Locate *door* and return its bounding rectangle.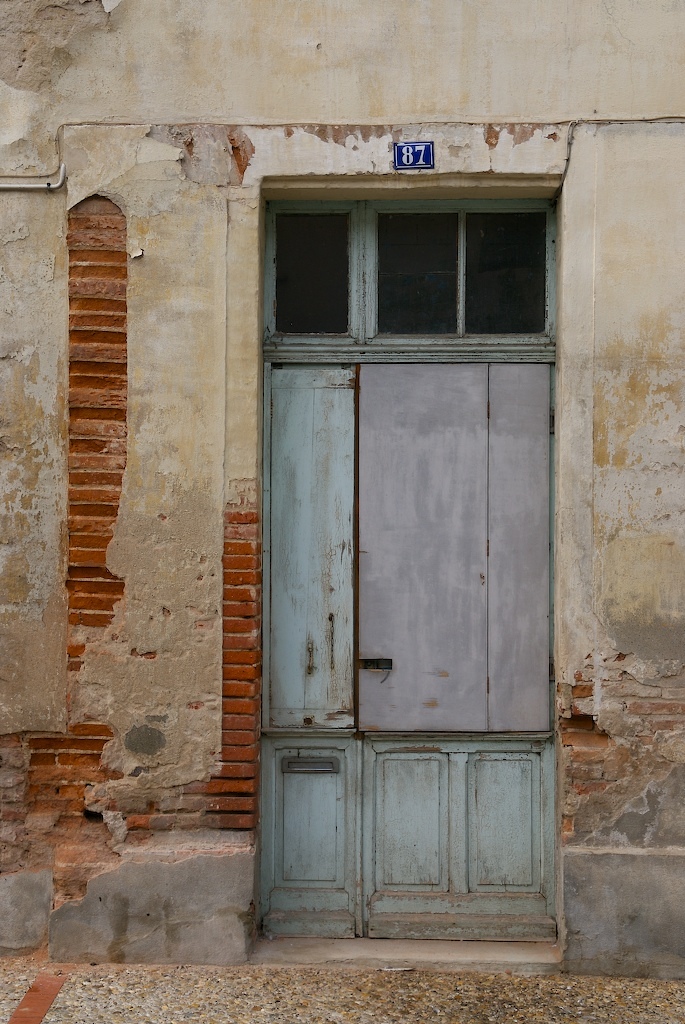
(left=242, top=223, right=565, bottom=959).
